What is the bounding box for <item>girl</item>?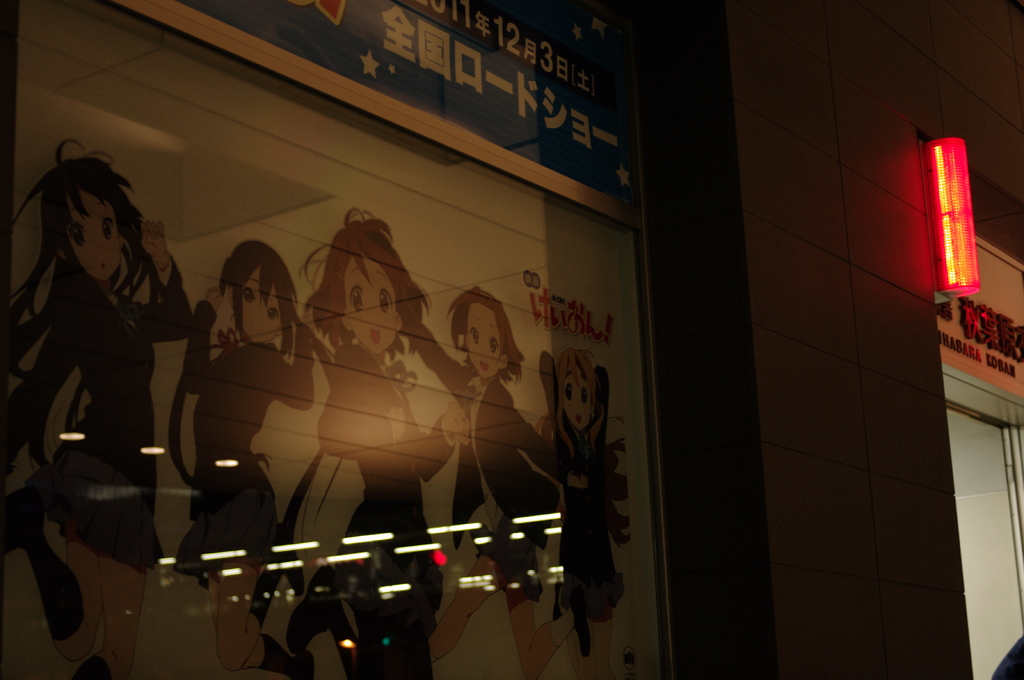
crop(541, 335, 632, 677).
